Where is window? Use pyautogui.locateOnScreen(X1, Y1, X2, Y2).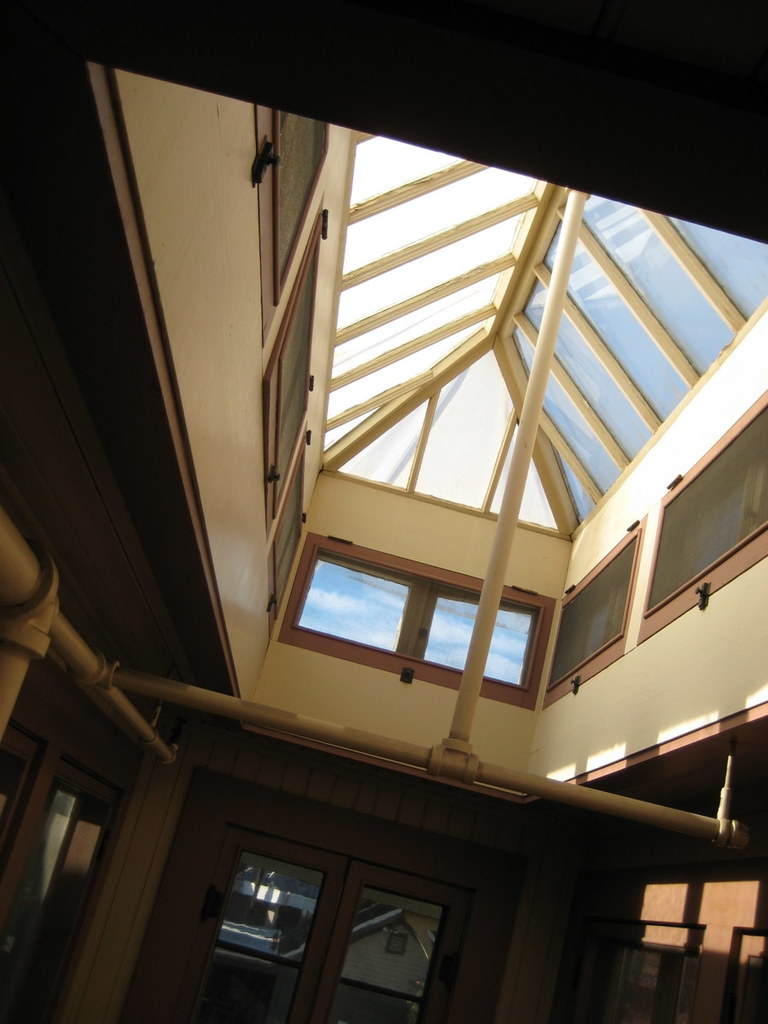
pyautogui.locateOnScreen(417, 590, 546, 689).
